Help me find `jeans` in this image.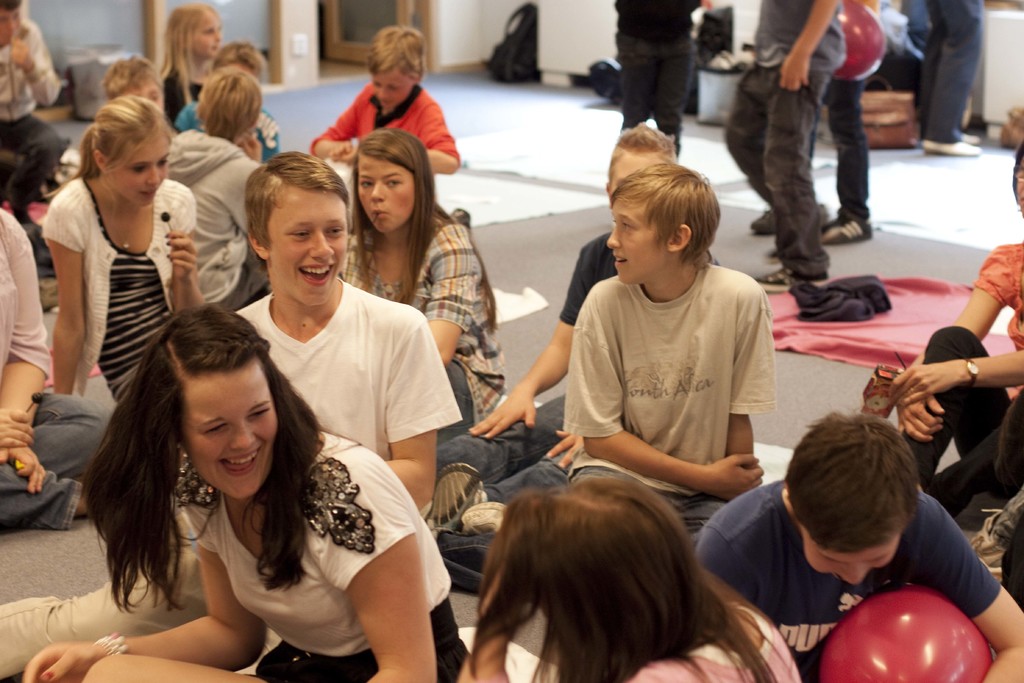
Found it: [left=0, top=387, right=112, bottom=533].
